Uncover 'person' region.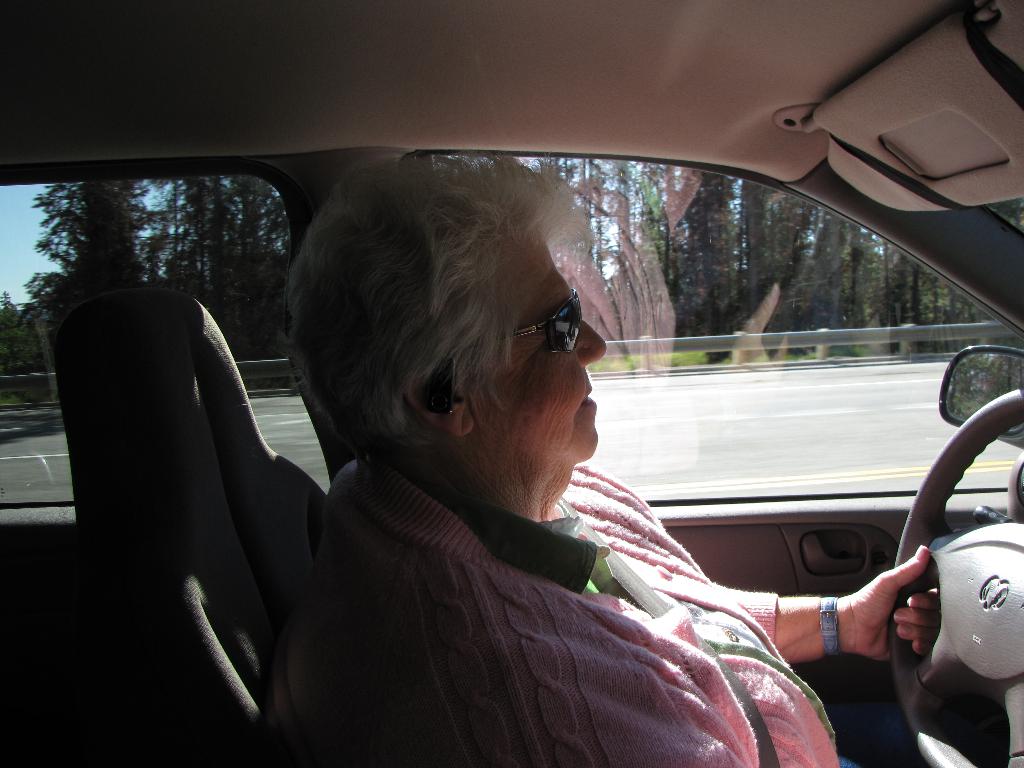
Uncovered: crop(304, 129, 938, 745).
